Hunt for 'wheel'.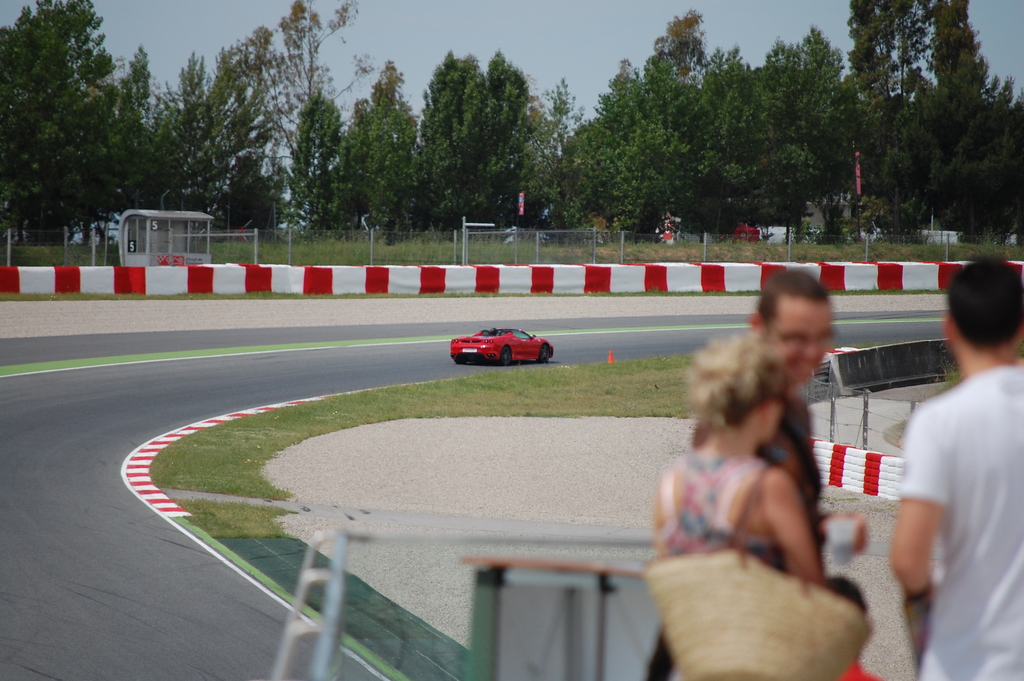
Hunted down at <bbox>456, 359, 467, 364</bbox>.
